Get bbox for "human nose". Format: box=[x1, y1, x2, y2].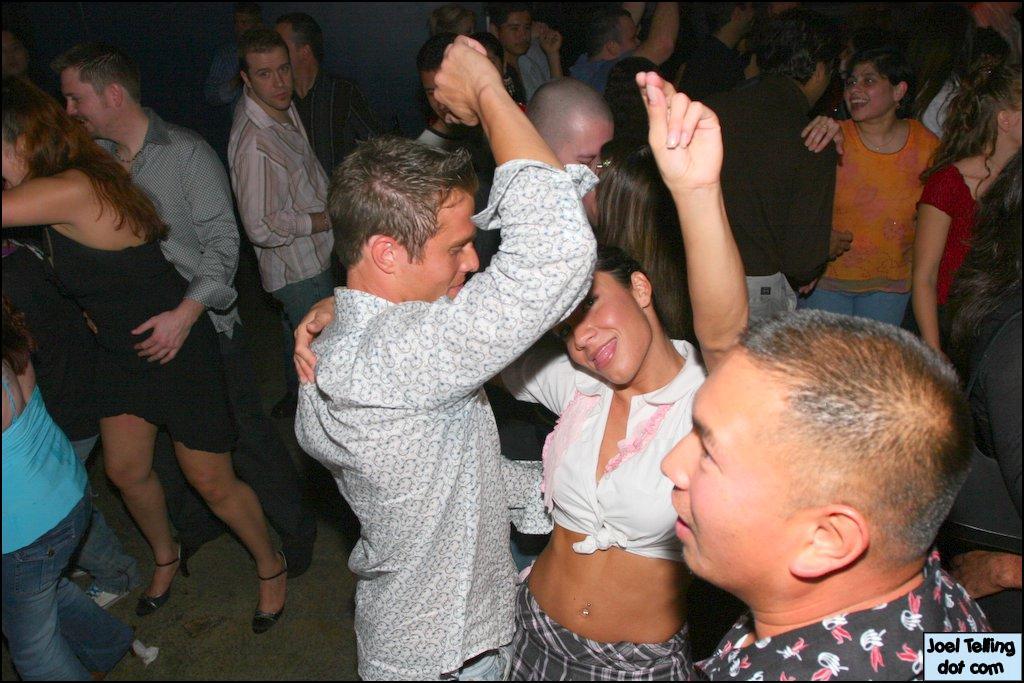
box=[438, 104, 446, 112].
